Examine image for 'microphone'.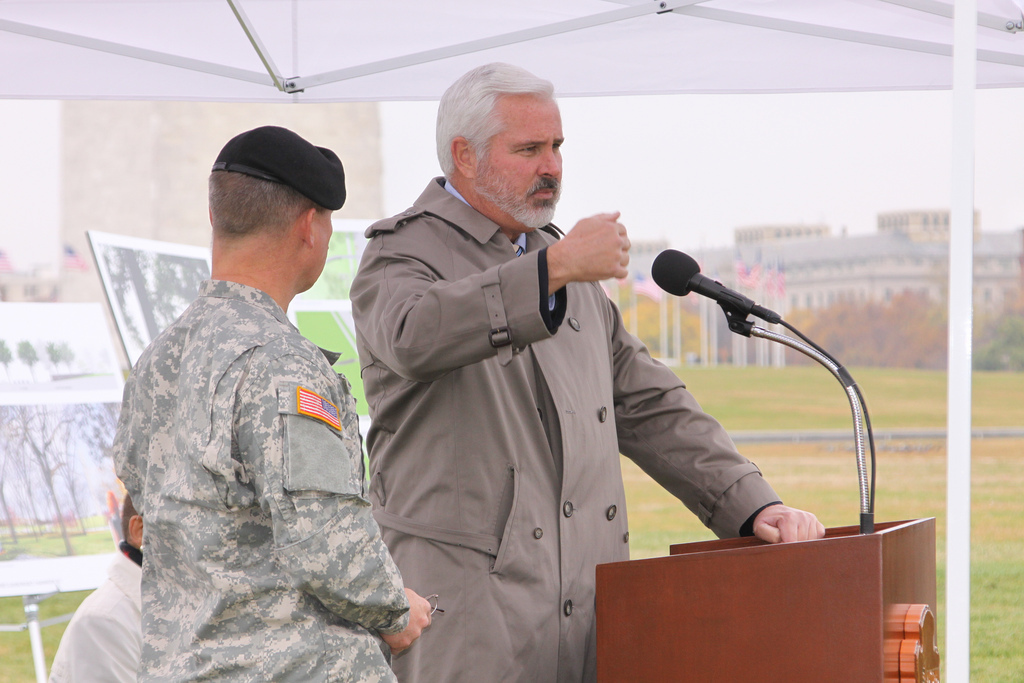
Examination result: (647,248,780,322).
